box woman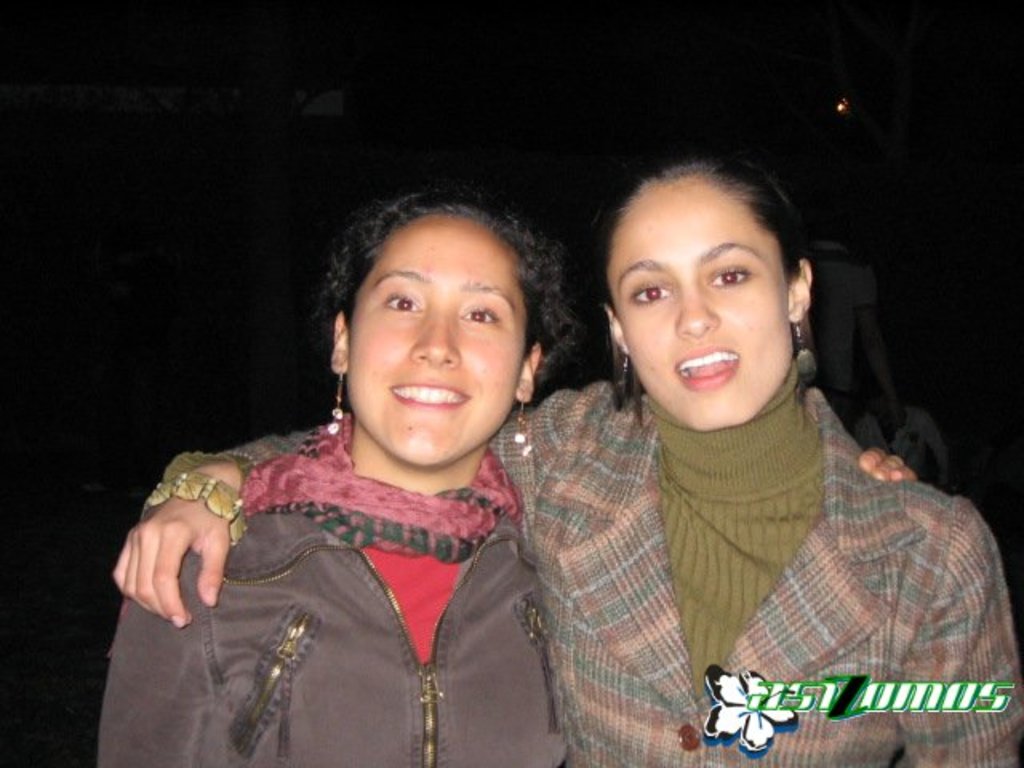
91,187,915,763
